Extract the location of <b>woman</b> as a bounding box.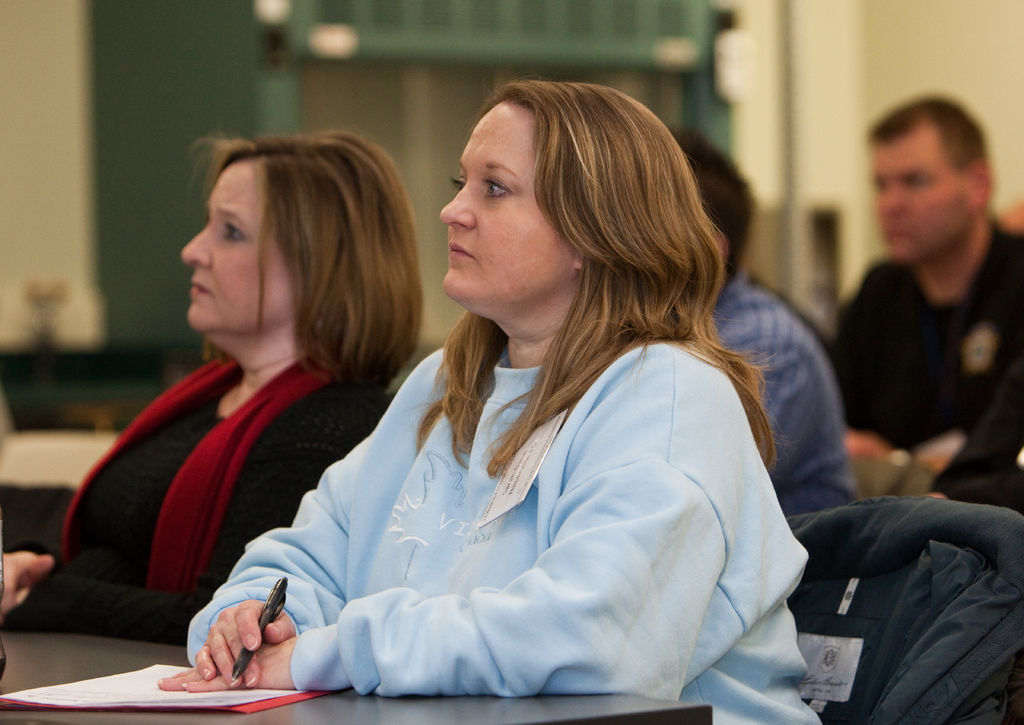
left=0, top=136, right=419, bottom=636.
